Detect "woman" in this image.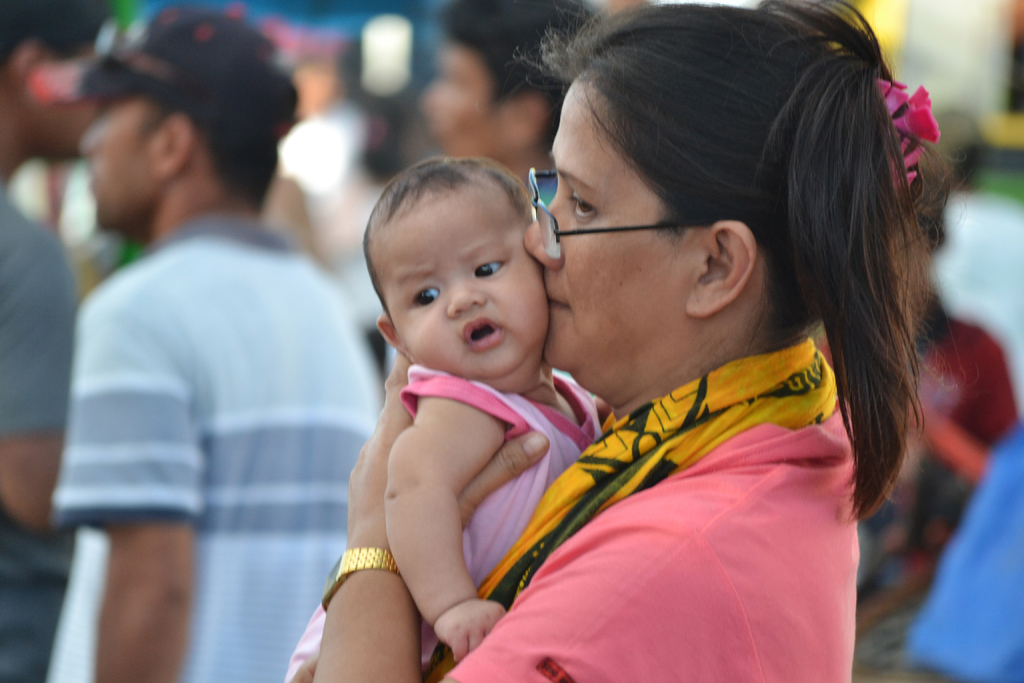
Detection: BBox(366, 36, 989, 679).
